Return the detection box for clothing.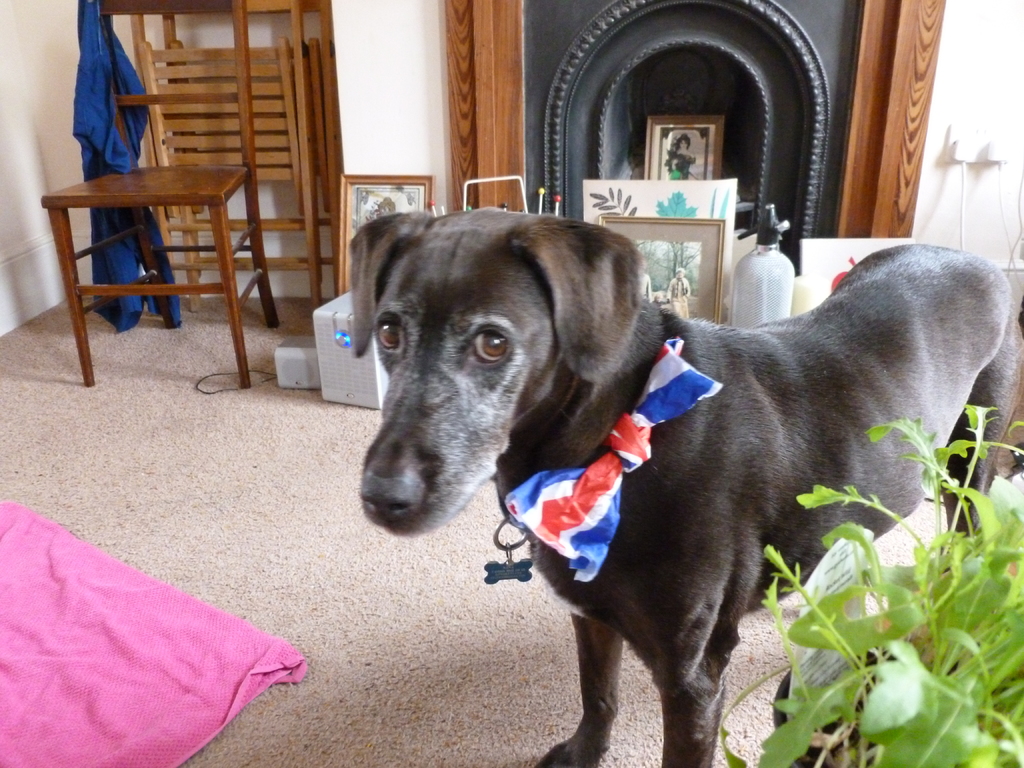
BBox(17, 464, 341, 741).
